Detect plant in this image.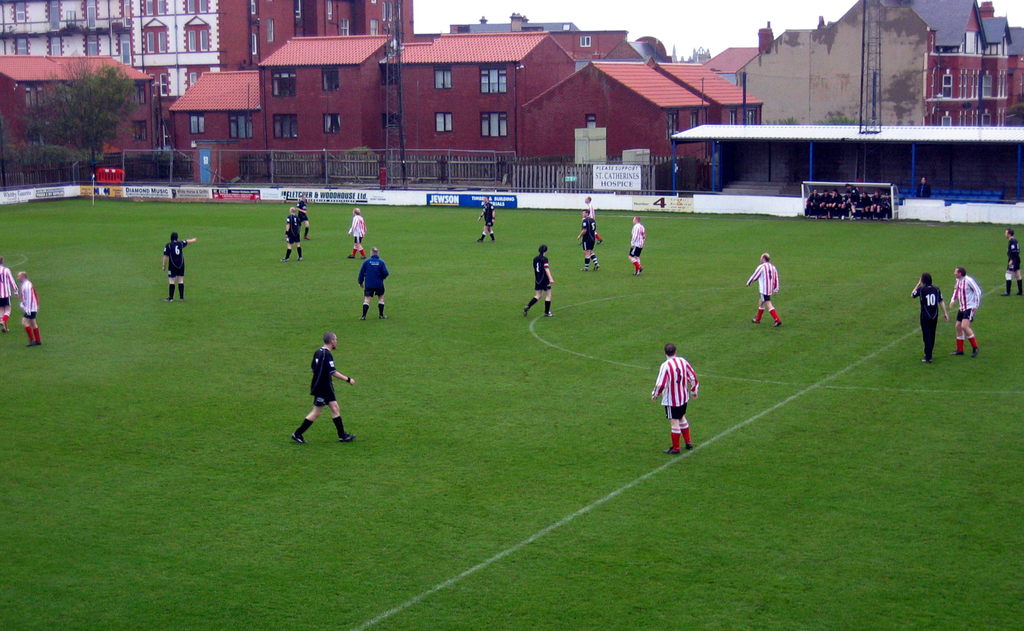
Detection: Rect(37, 142, 72, 167).
